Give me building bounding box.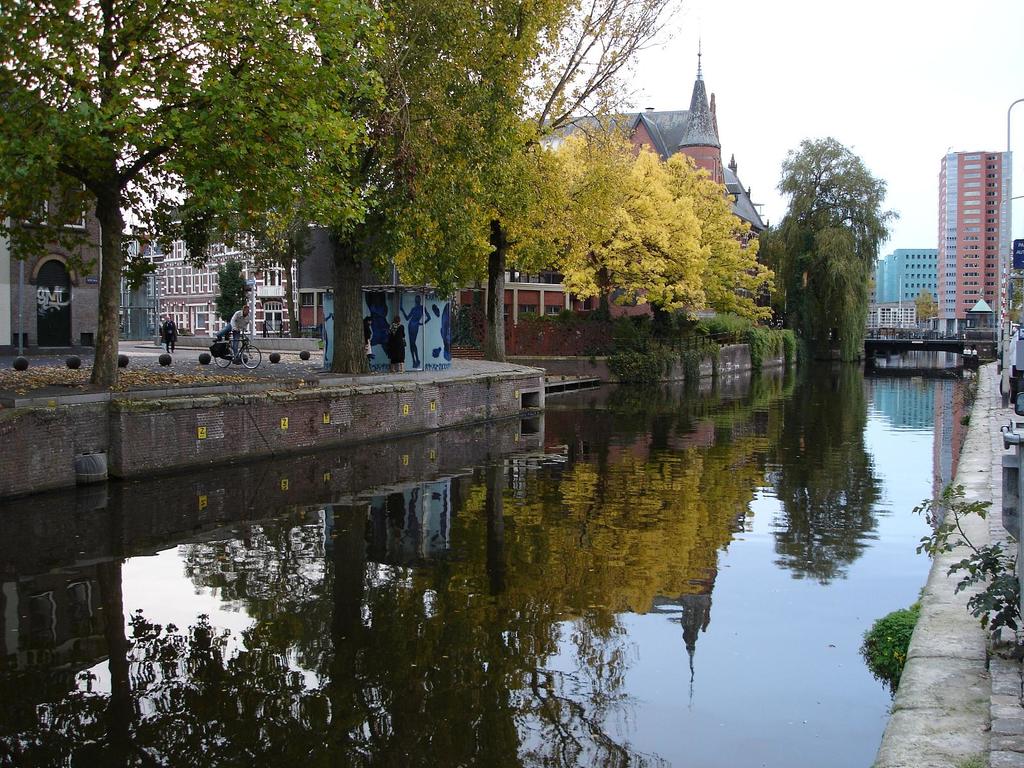
rect(875, 246, 937, 308).
